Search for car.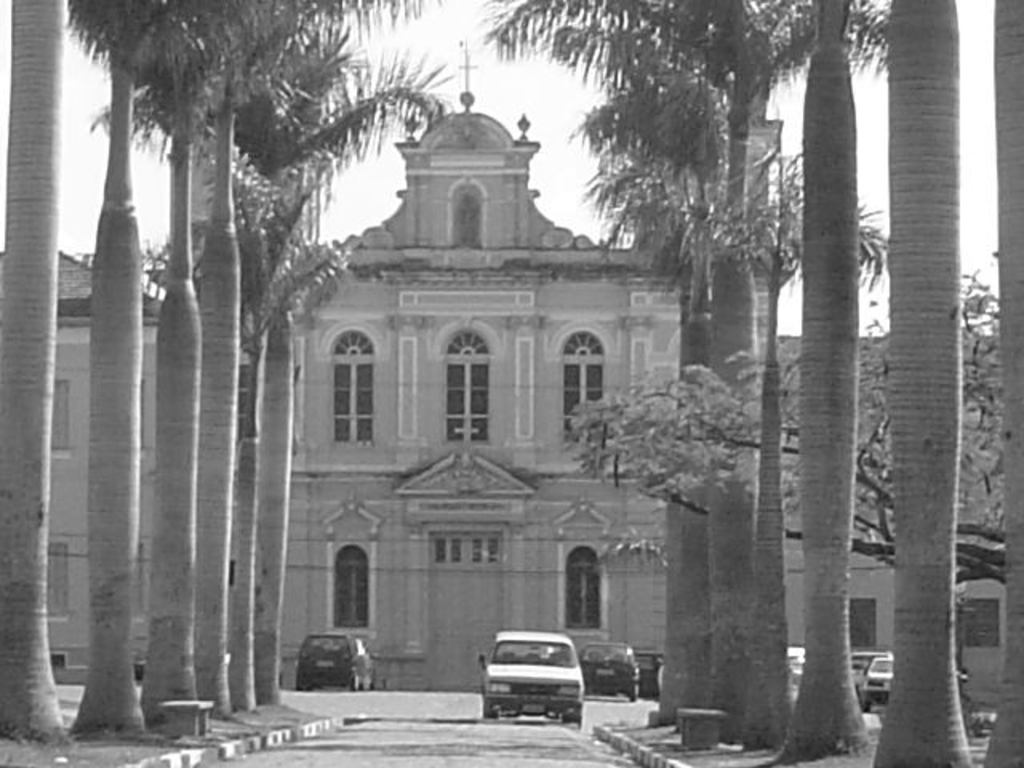
Found at <box>642,656,664,706</box>.
